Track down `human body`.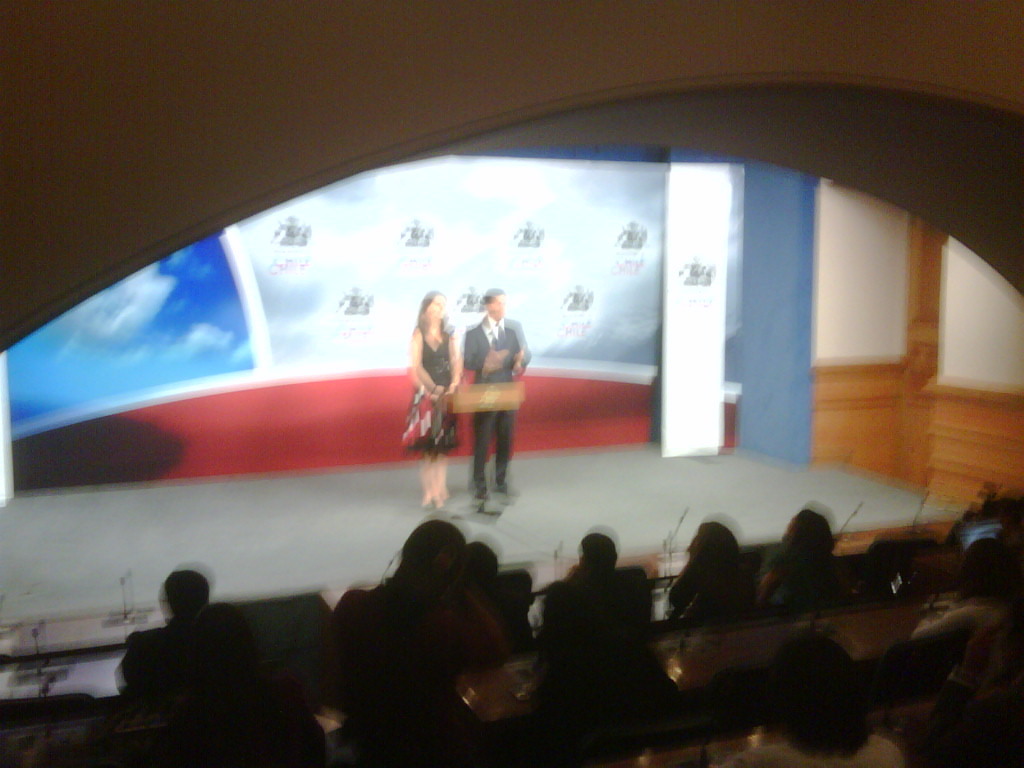
Tracked to rect(539, 540, 647, 645).
